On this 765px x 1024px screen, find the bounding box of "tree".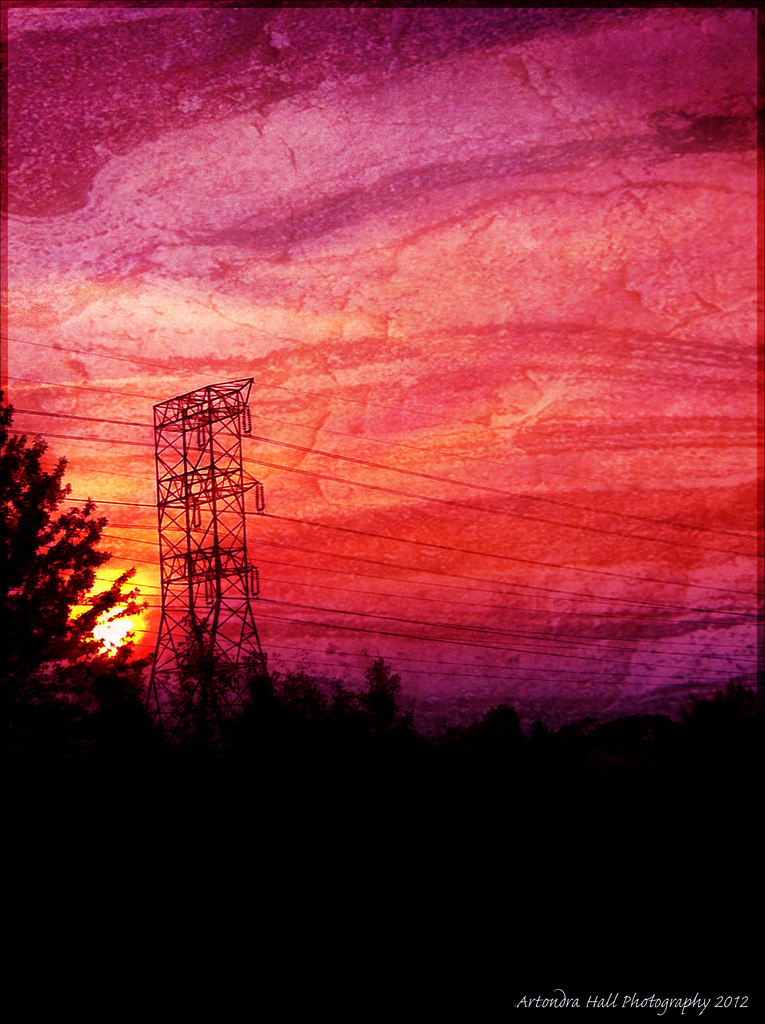
Bounding box: 358/653/403/741.
